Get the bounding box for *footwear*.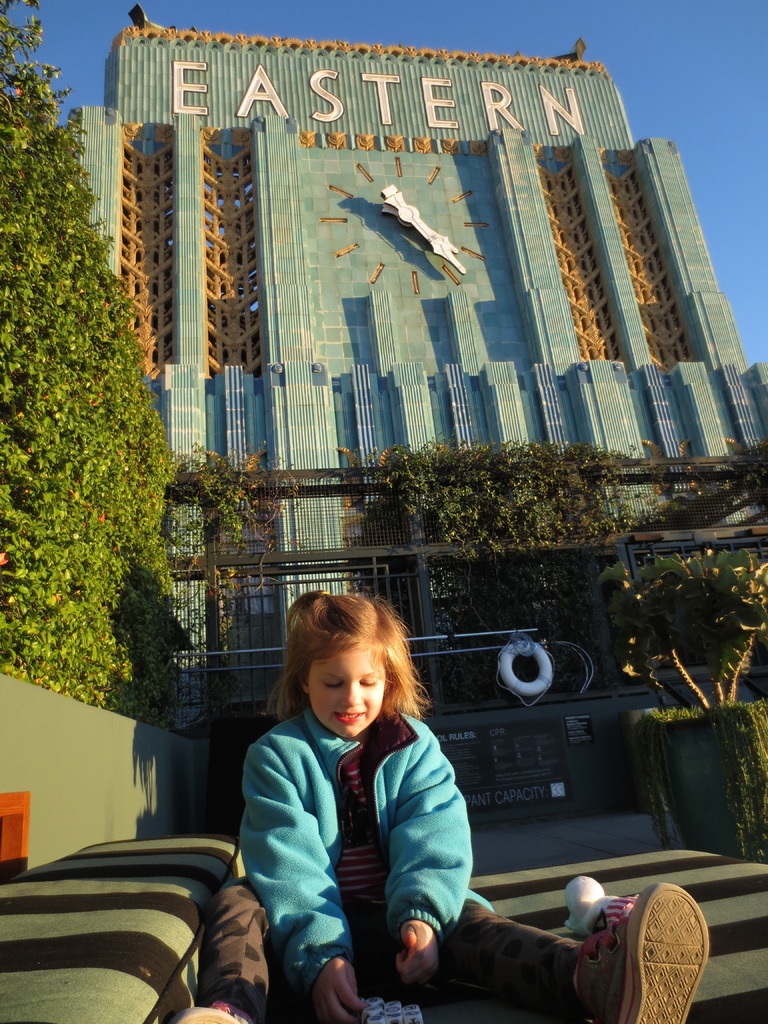
Rect(166, 996, 255, 1023).
